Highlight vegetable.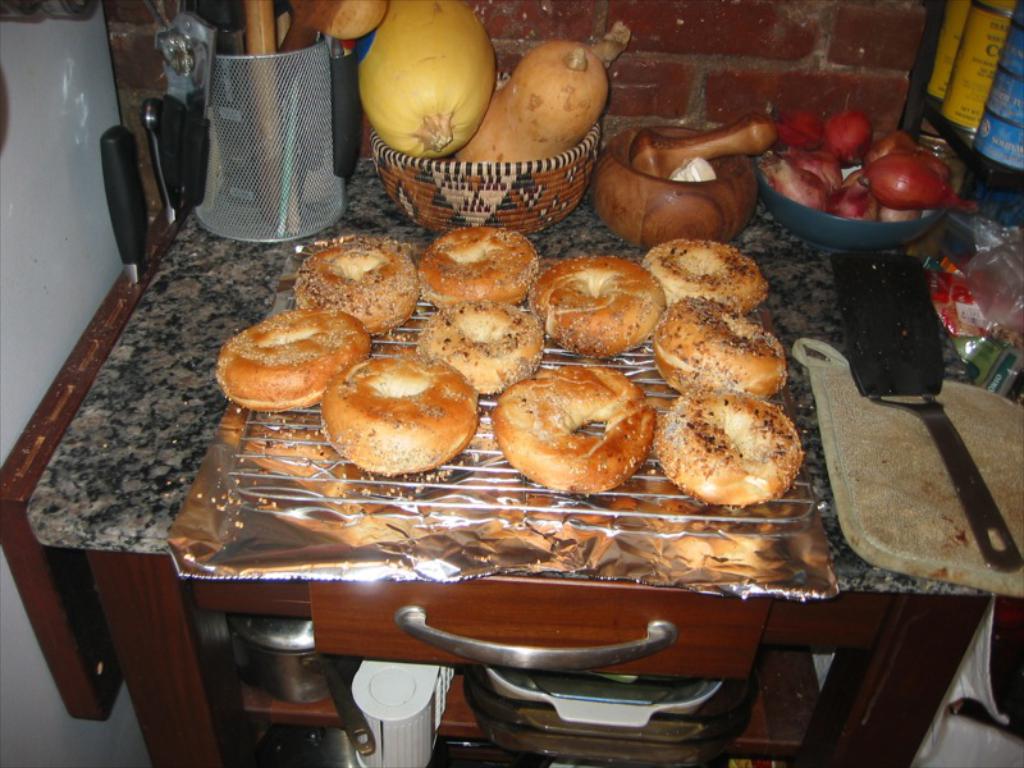
Highlighted region: <bbox>782, 155, 837, 195</bbox>.
